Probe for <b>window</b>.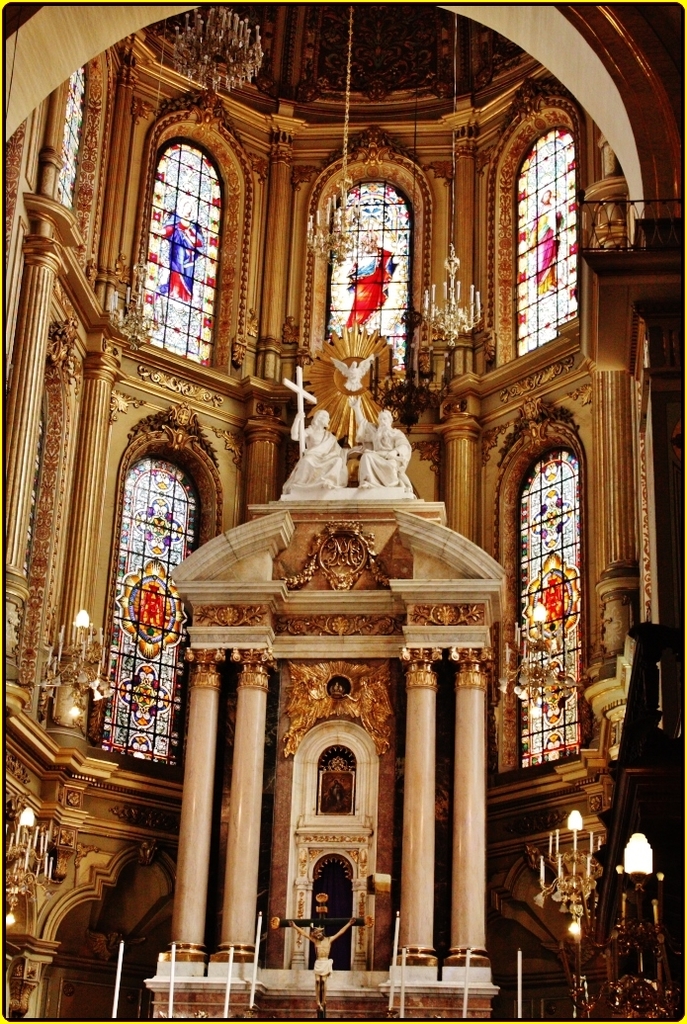
Probe result: <region>62, 64, 89, 213</region>.
